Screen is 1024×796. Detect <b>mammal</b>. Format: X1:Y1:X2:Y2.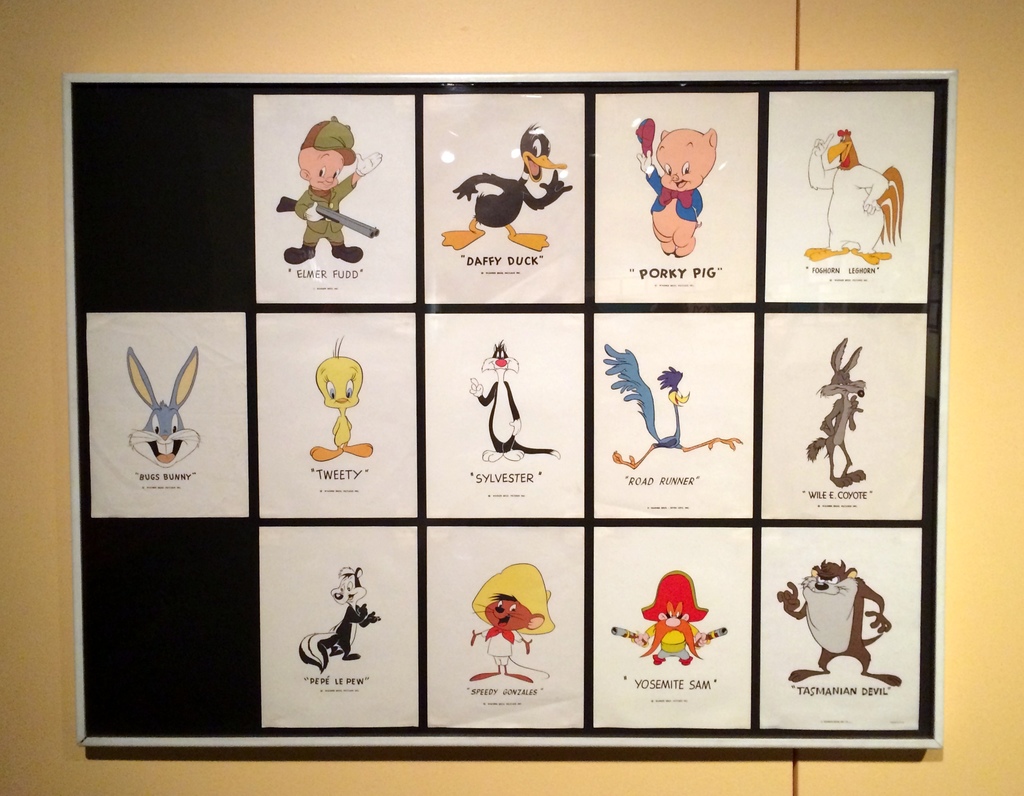
468:339:561:458.
